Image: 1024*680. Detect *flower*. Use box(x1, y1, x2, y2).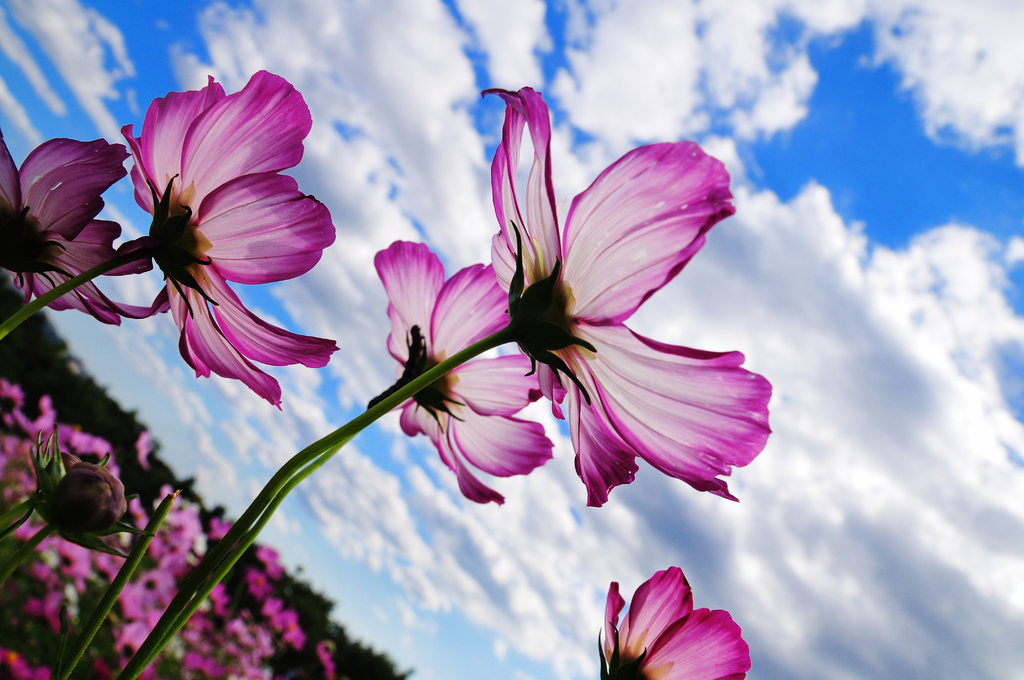
box(386, 98, 782, 547).
